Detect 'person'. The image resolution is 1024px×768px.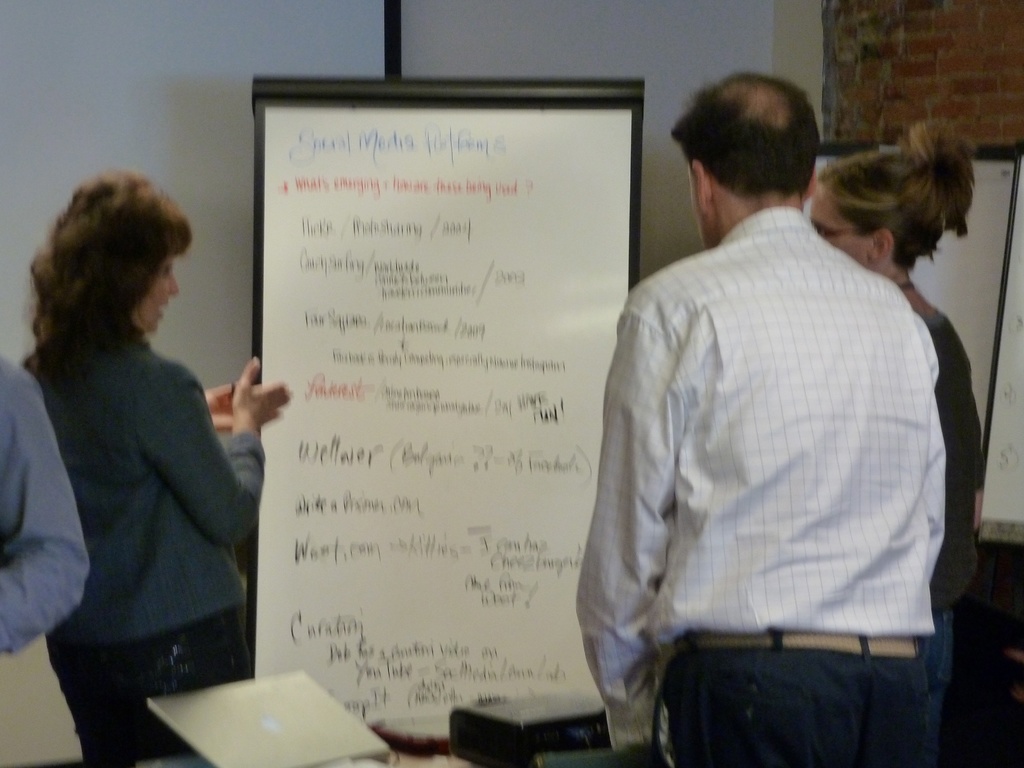
bbox=(17, 170, 291, 767).
